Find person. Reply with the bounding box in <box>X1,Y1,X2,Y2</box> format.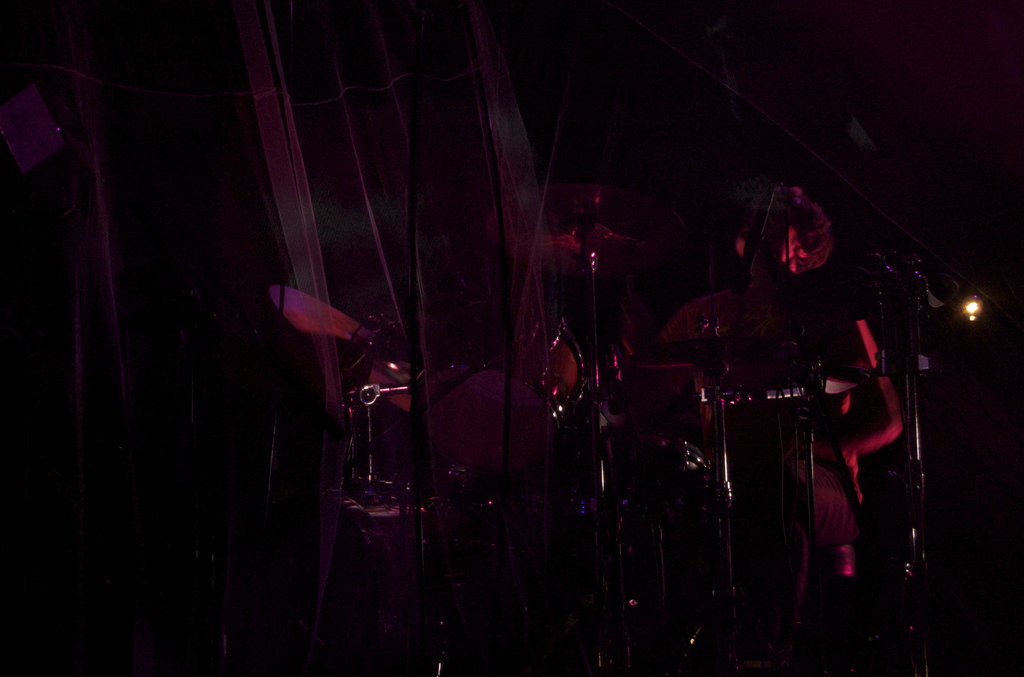
<box>662,191,904,608</box>.
